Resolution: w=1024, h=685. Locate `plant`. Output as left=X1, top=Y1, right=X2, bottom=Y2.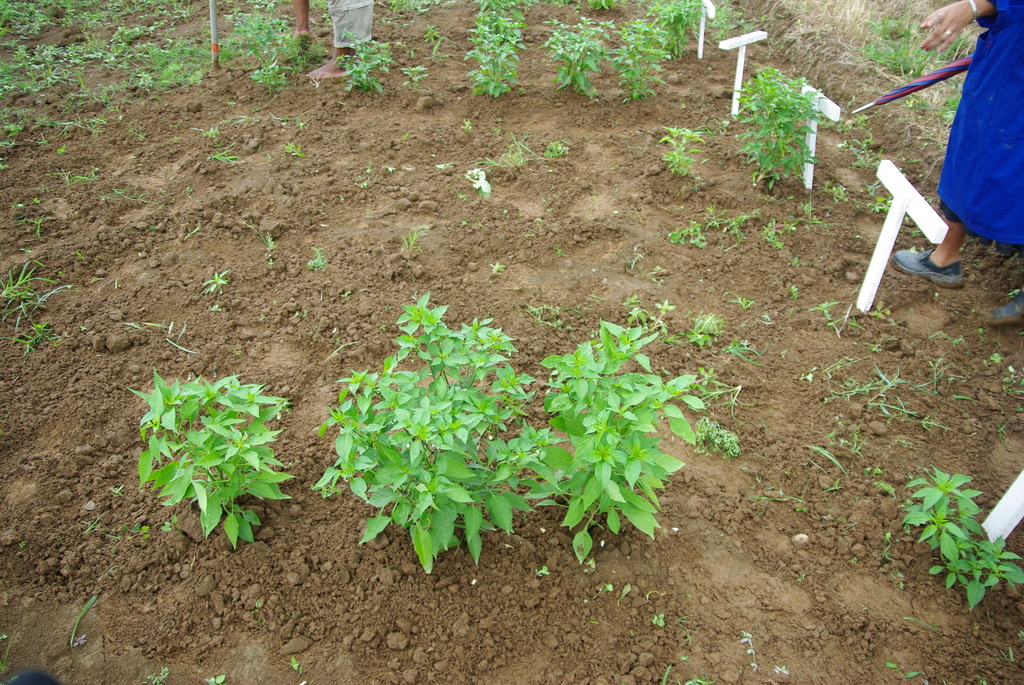
left=803, top=435, right=851, bottom=478.
